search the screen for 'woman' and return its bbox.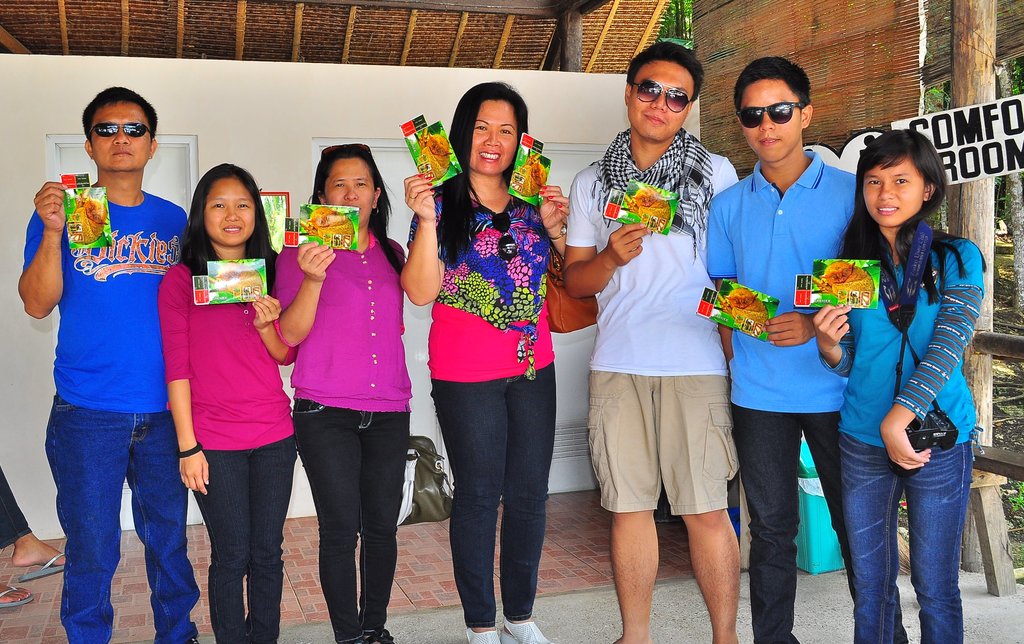
Found: locate(157, 163, 299, 643).
